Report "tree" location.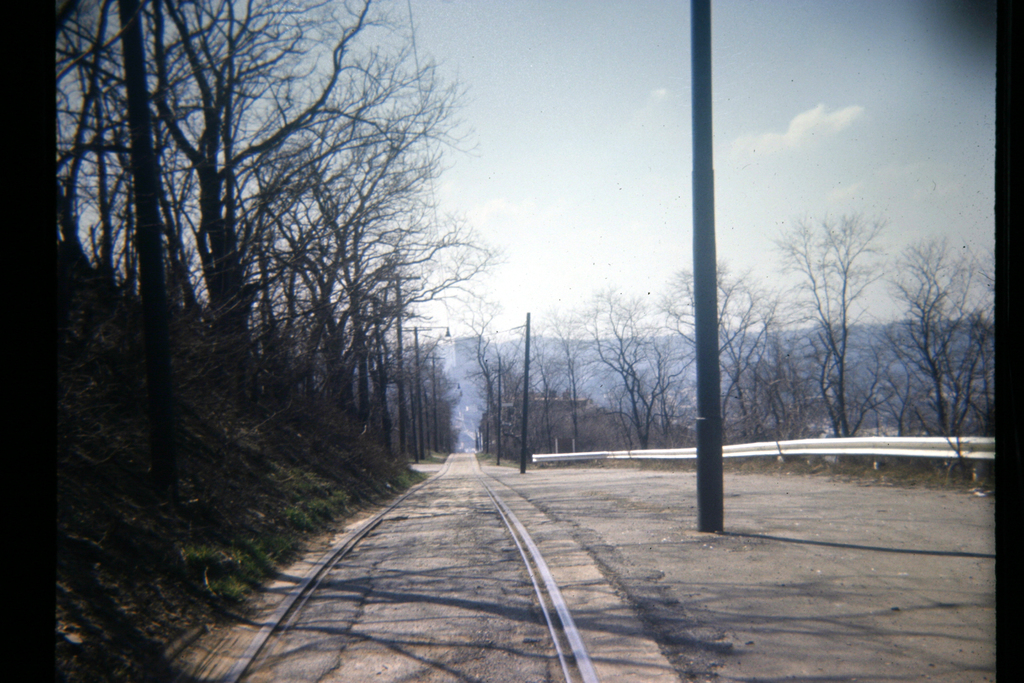
Report: 891 227 997 450.
